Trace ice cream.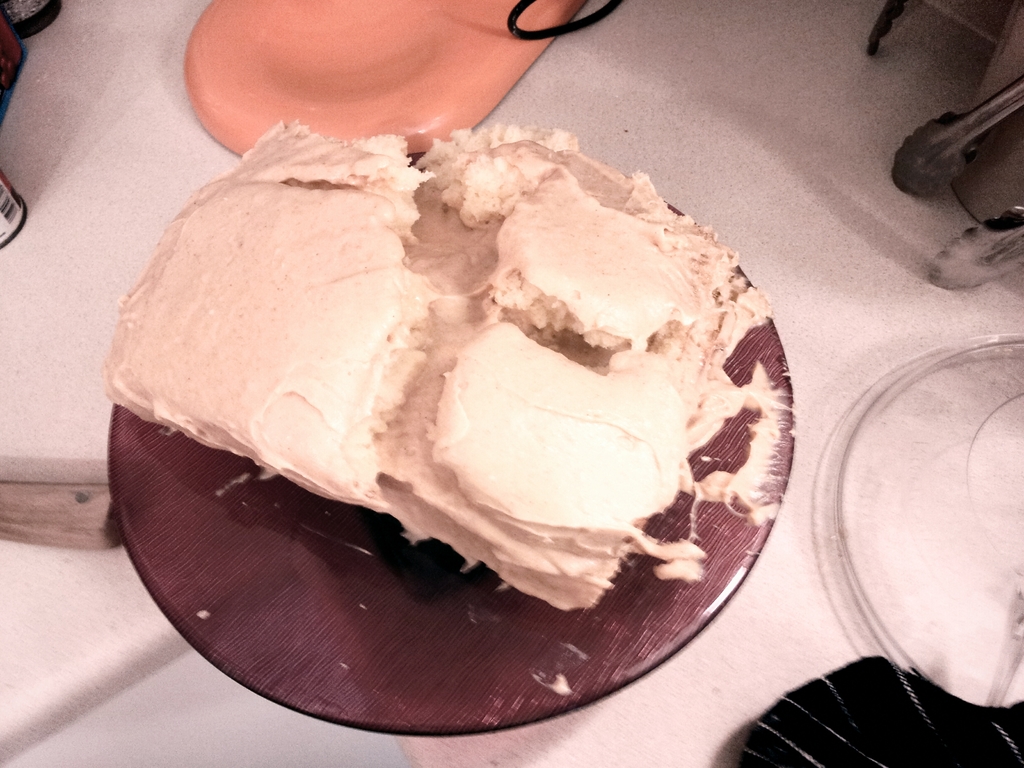
Traced to [left=106, top=122, right=770, bottom=609].
